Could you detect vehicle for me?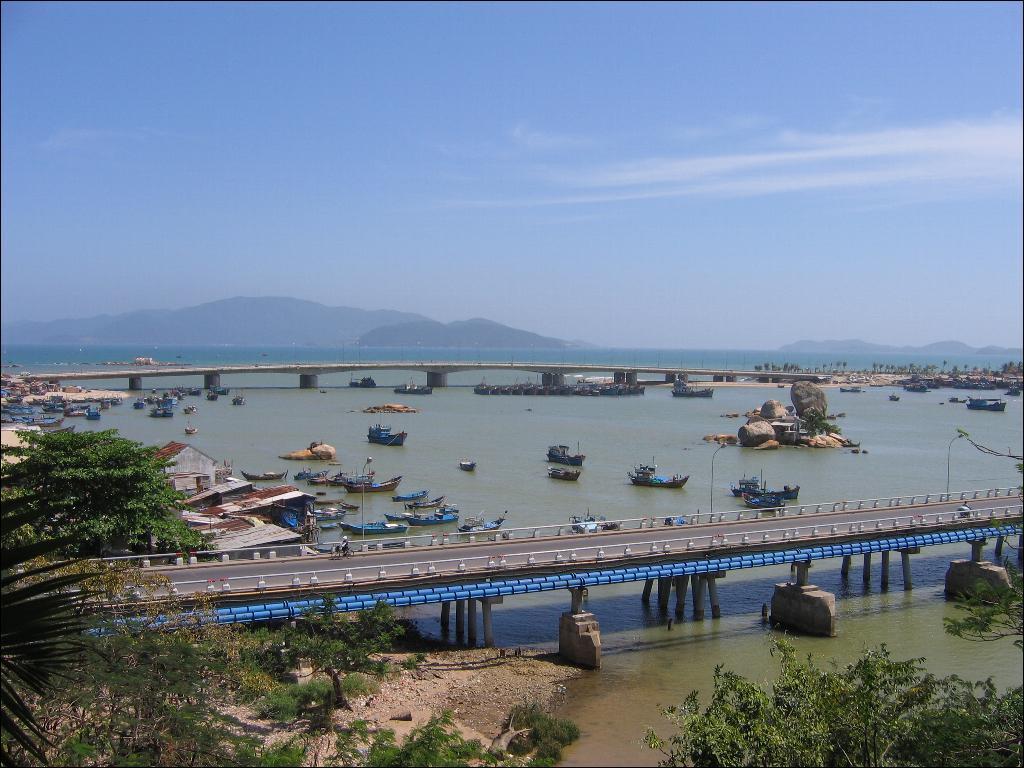
Detection result: region(288, 466, 319, 483).
